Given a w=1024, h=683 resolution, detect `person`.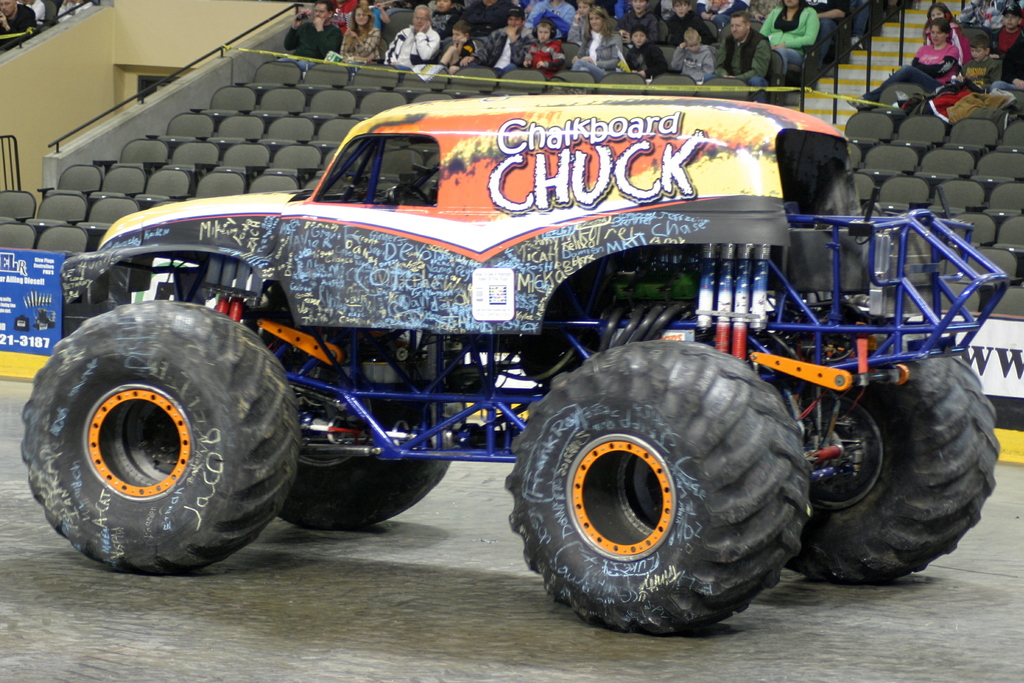
[x1=56, y1=0, x2=91, y2=22].
